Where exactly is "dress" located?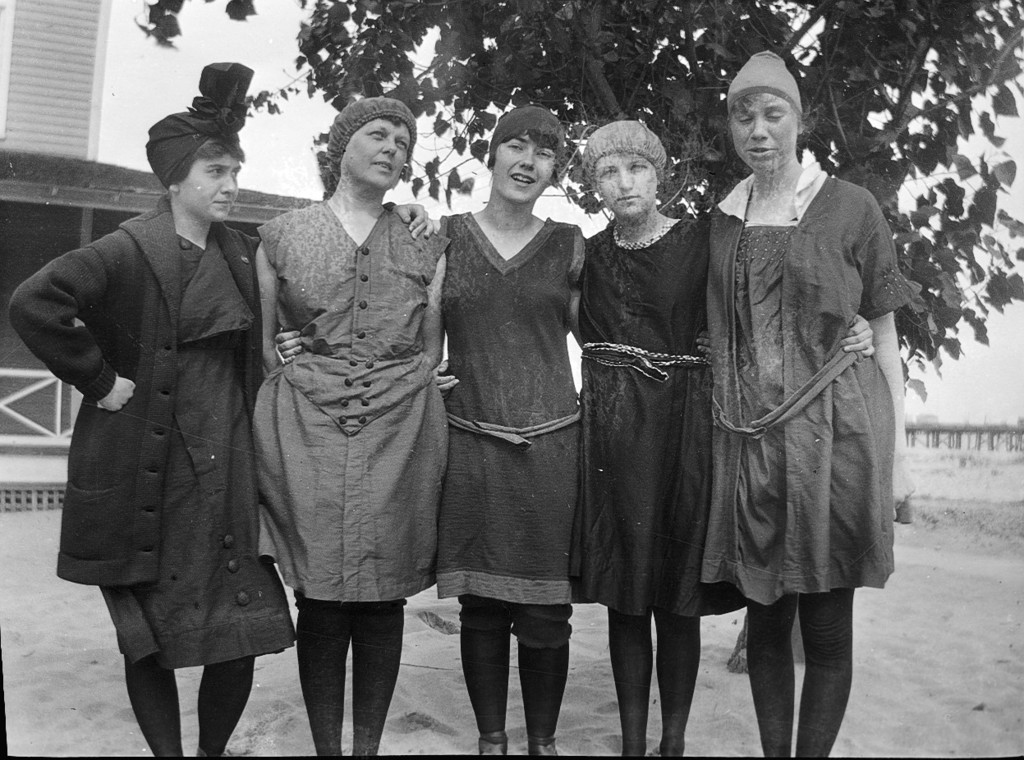
Its bounding box is crop(685, 150, 893, 582).
